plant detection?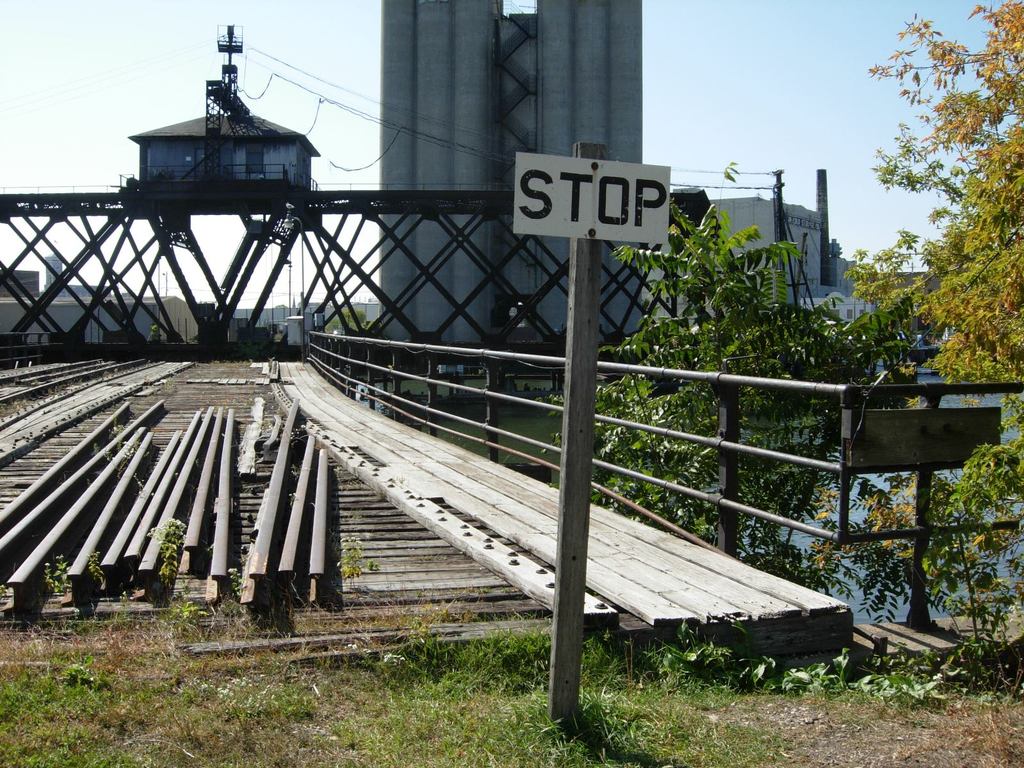
[x1=0, y1=579, x2=19, y2=612]
